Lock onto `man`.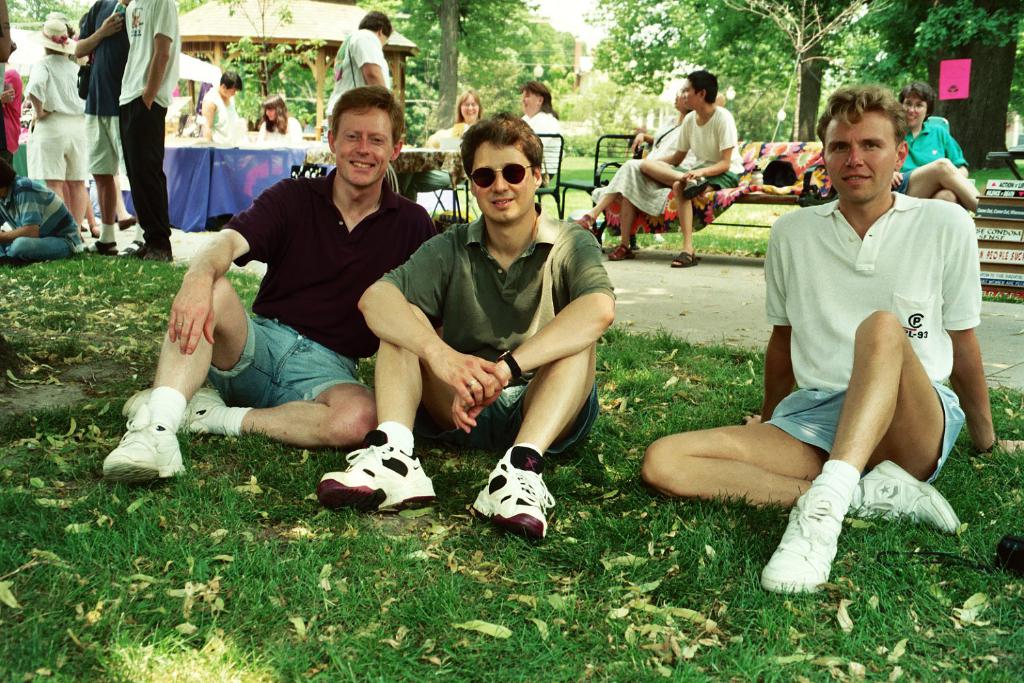
Locked: 638, 67, 739, 266.
